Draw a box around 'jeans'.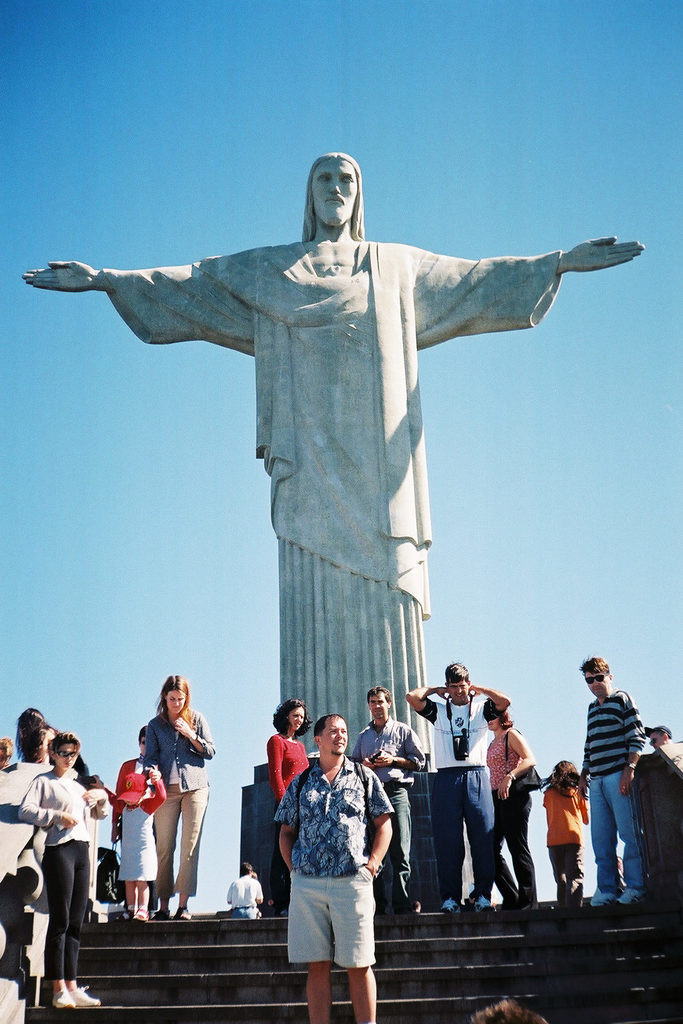
<region>39, 845, 92, 983</region>.
